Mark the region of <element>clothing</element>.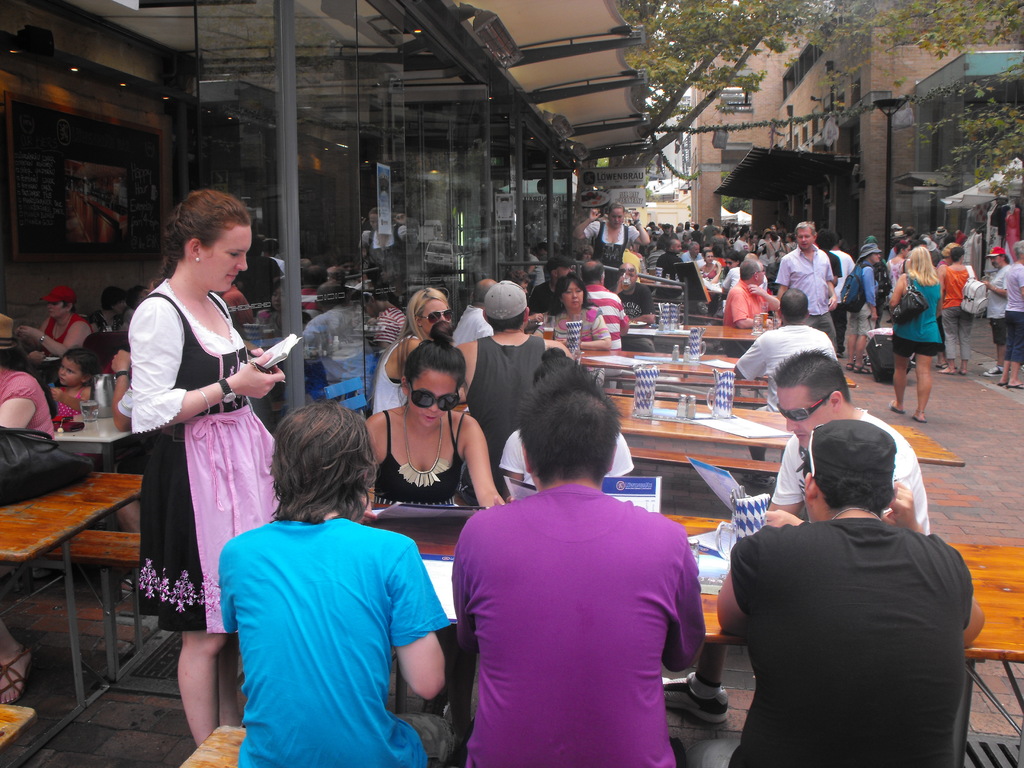
Region: [225,520,446,767].
